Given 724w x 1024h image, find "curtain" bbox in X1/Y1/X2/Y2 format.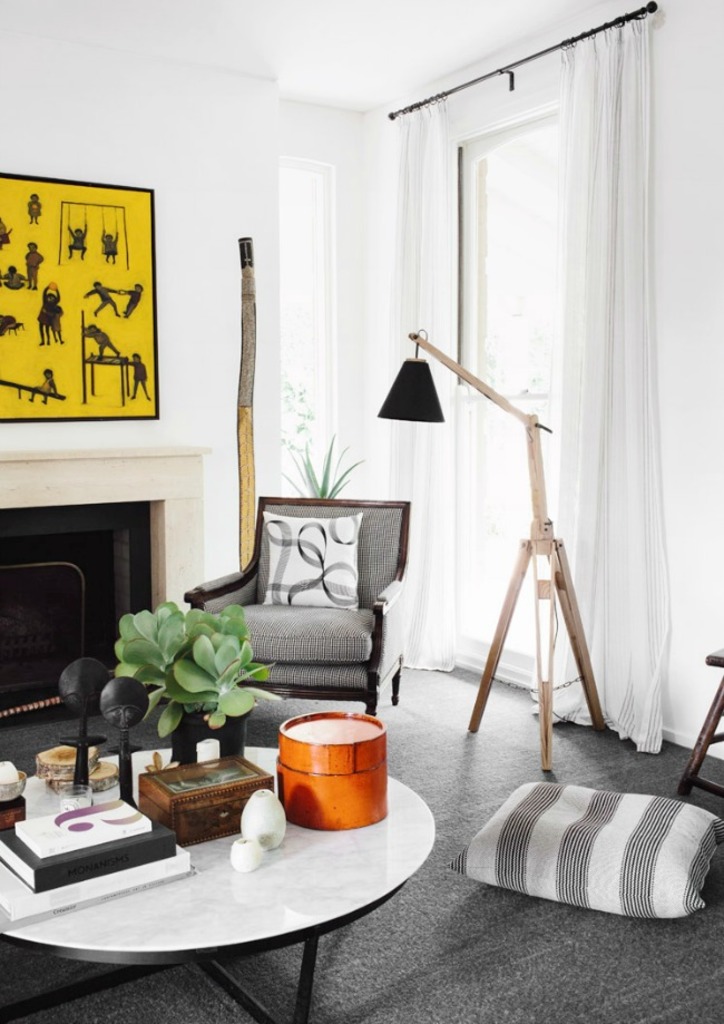
527/6/658/755.
